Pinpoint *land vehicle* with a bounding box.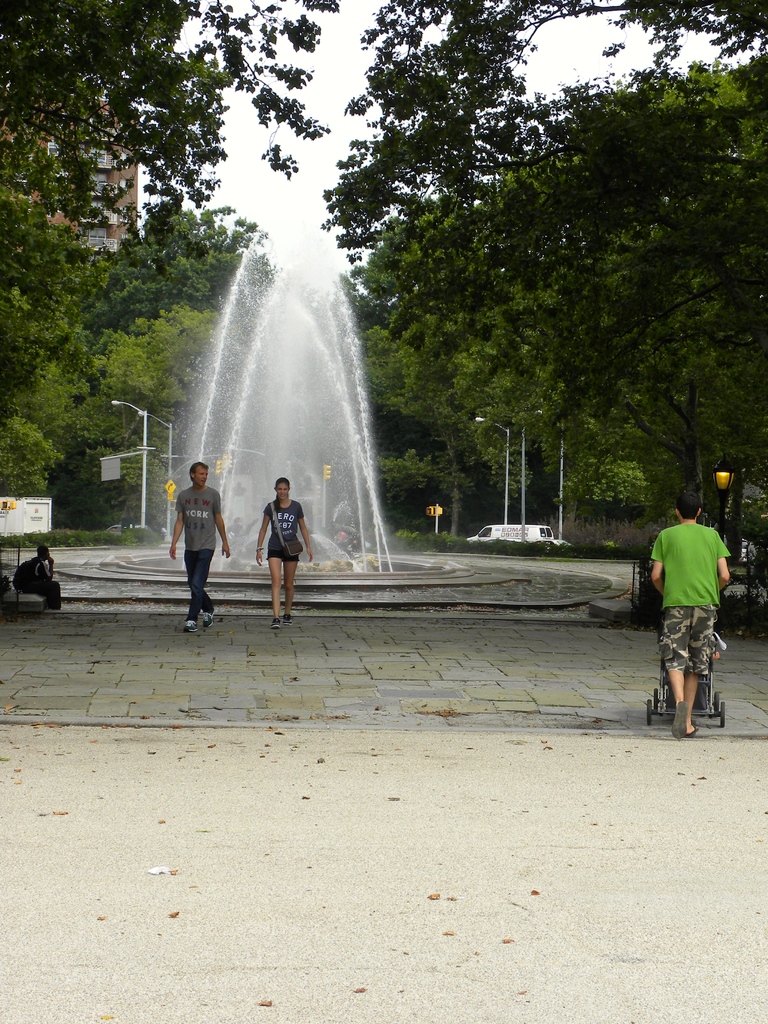
[left=461, top=522, right=575, bottom=548].
